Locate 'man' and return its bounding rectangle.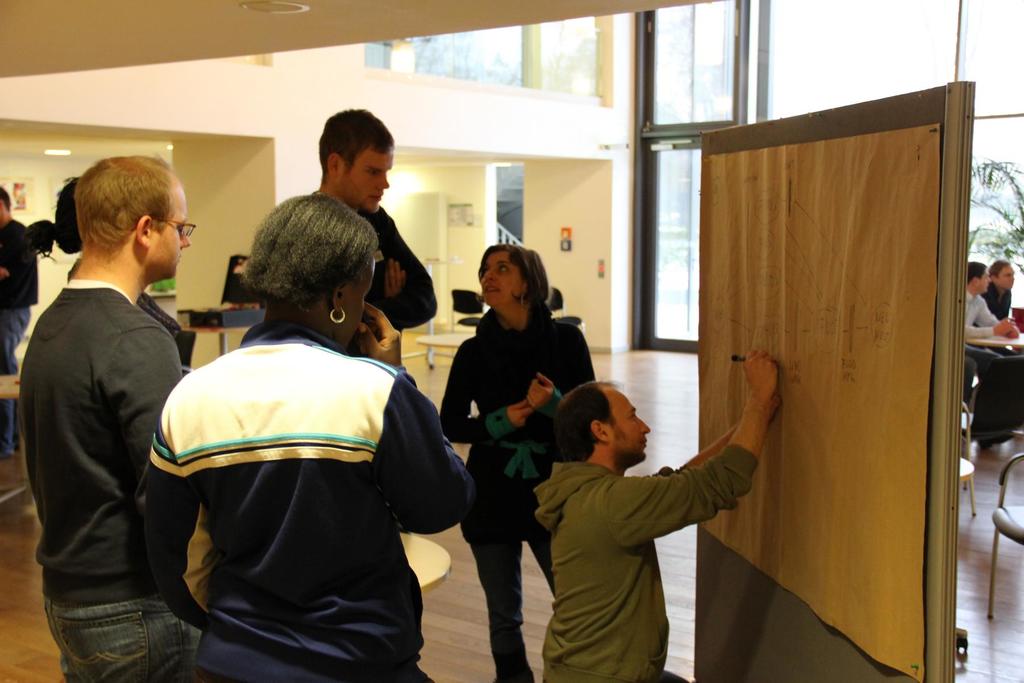
box=[530, 345, 785, 682].
